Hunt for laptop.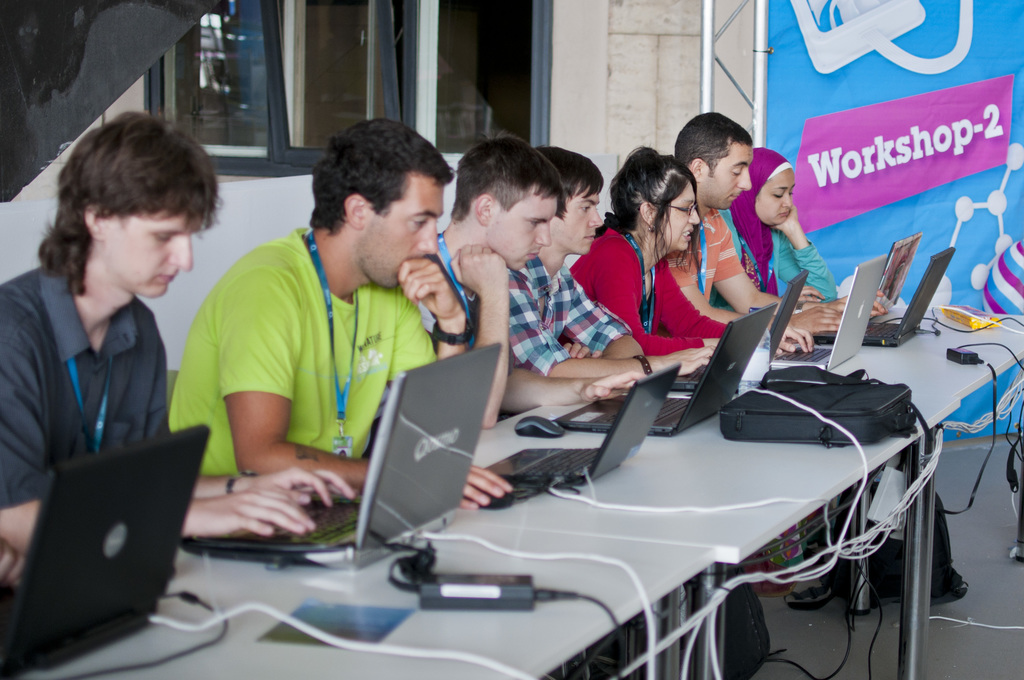
Hunted down at pyautogui.locateOnScreen(812, 248, 957, 349).
